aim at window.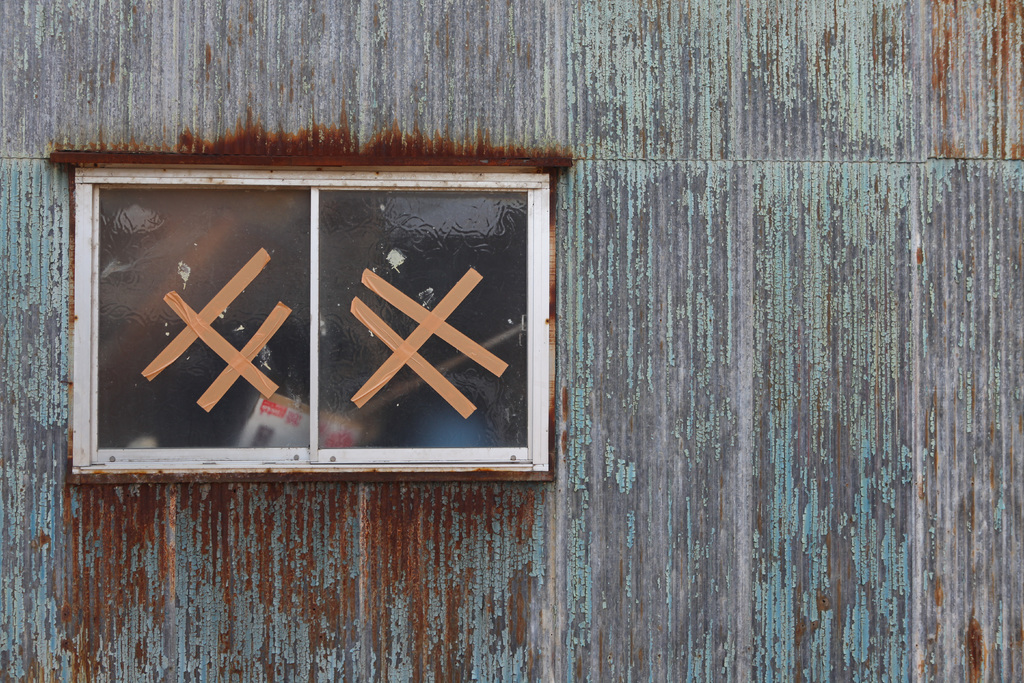
Aimed at <region>58, 192, 630, 522</region>.
